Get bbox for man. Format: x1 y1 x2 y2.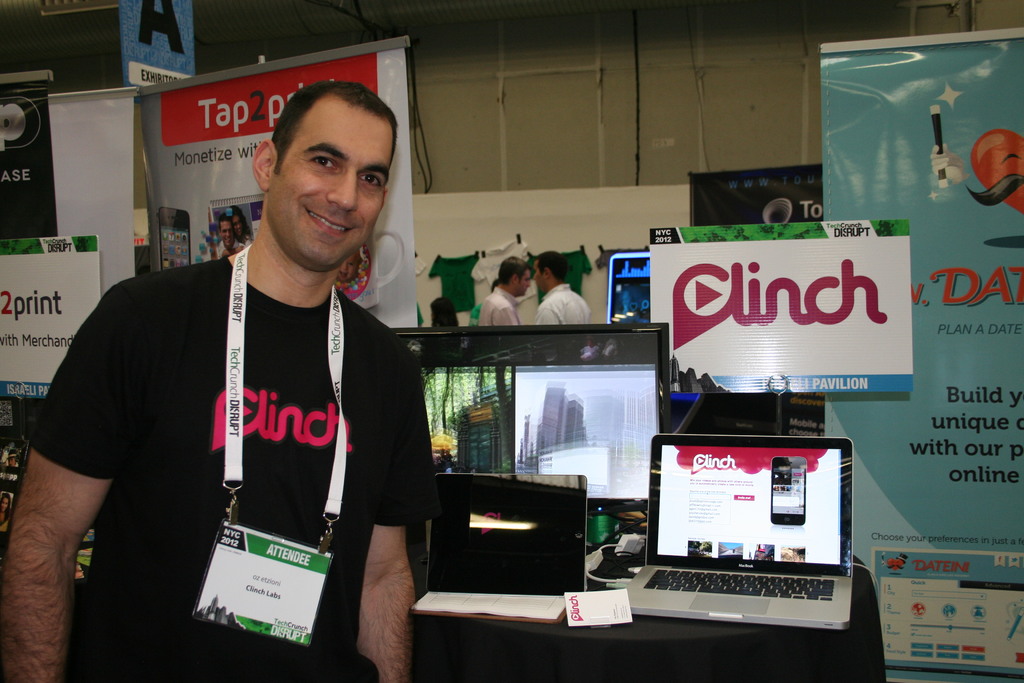
57 85 451 666.
